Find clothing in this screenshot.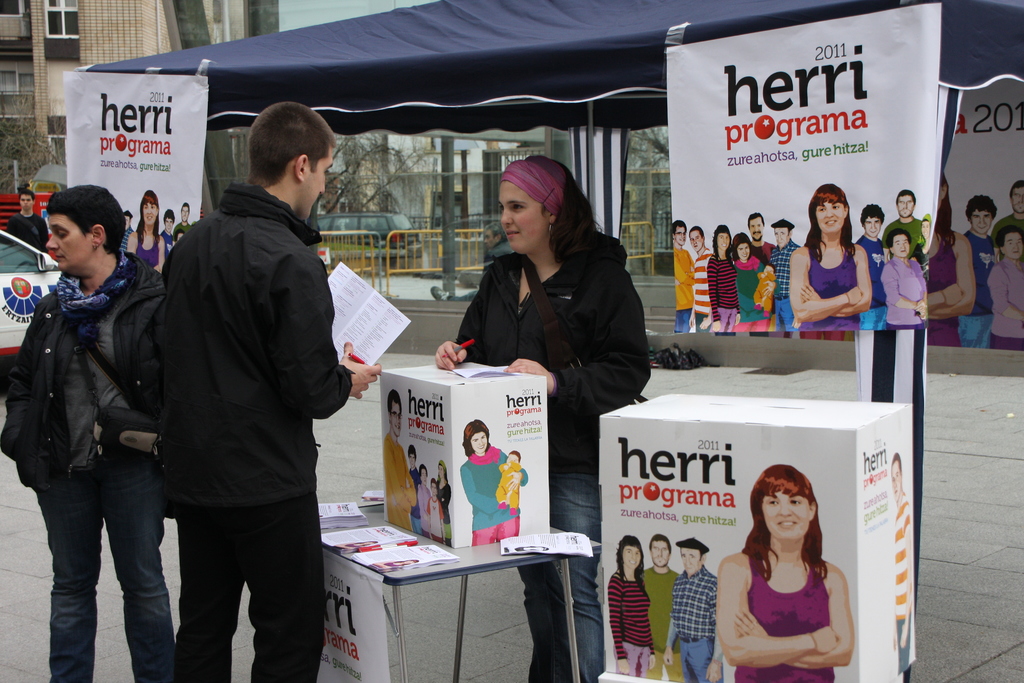
The bounding box for clothing is locate(984, 252, 1023, 349).
